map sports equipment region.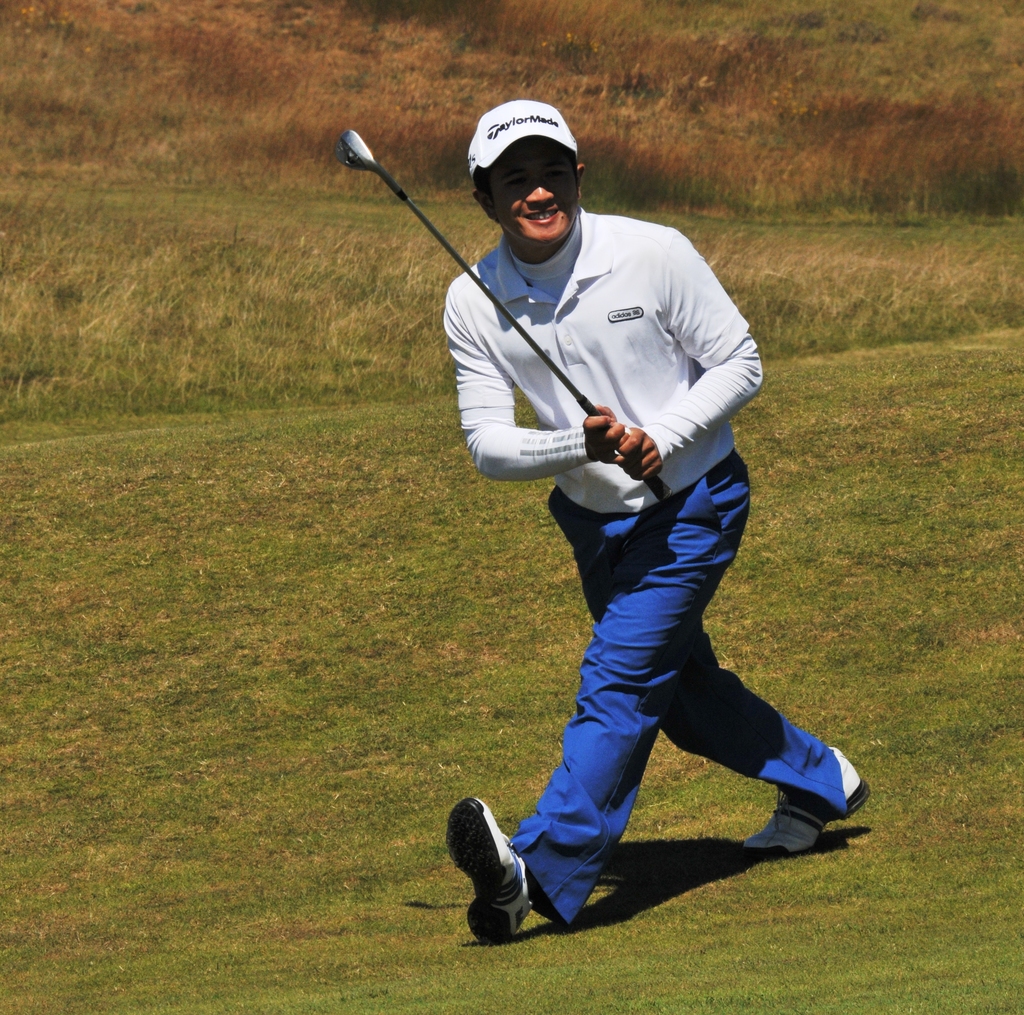
Mapped to l=331, t=127, r=673, b=503.
